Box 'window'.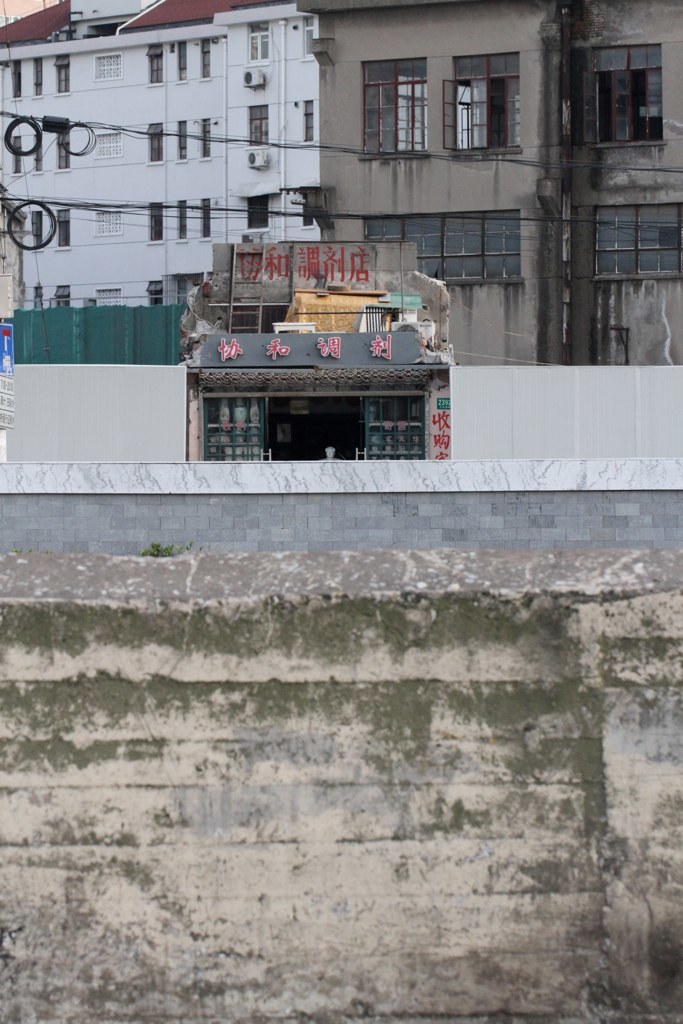
{"x1": 35, "y1": 205, "x2": 47, "y2": 248}.
